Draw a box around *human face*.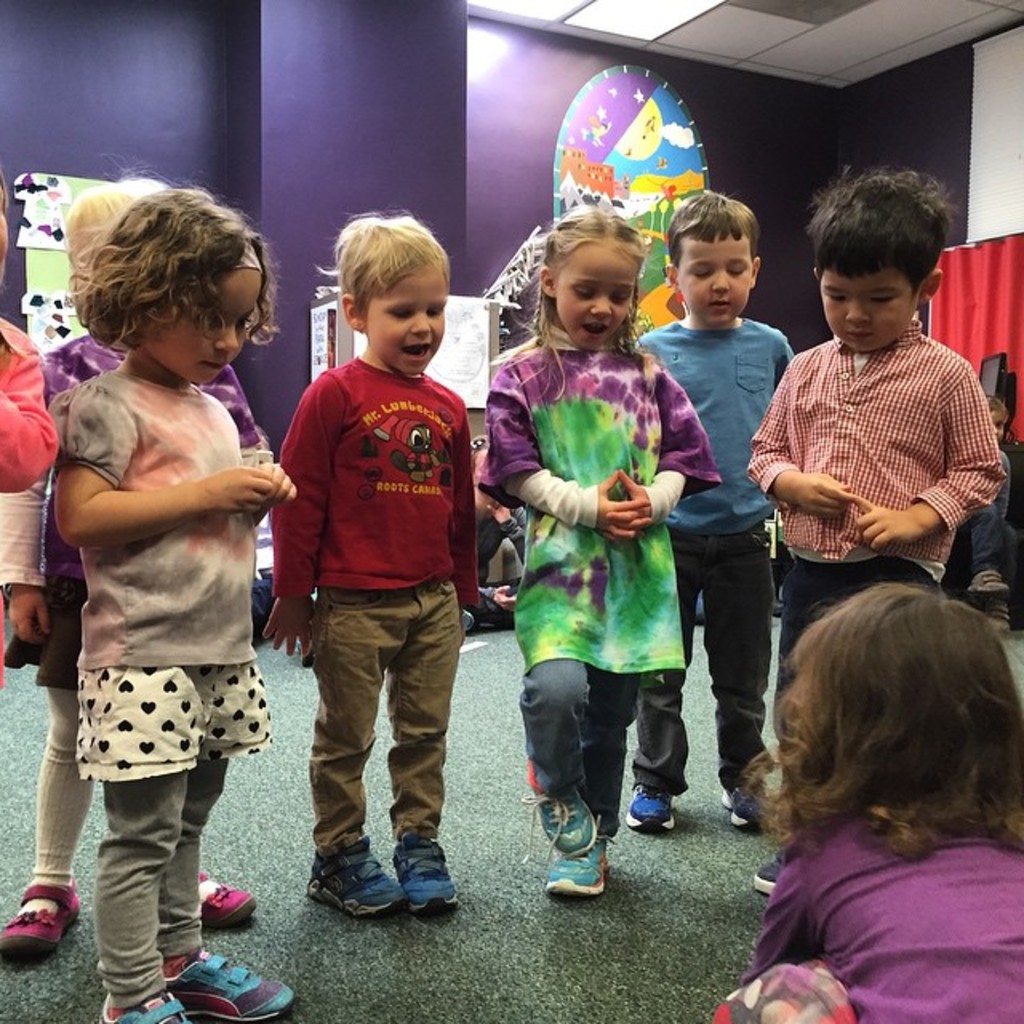
region(675, 235, 757, 323).
